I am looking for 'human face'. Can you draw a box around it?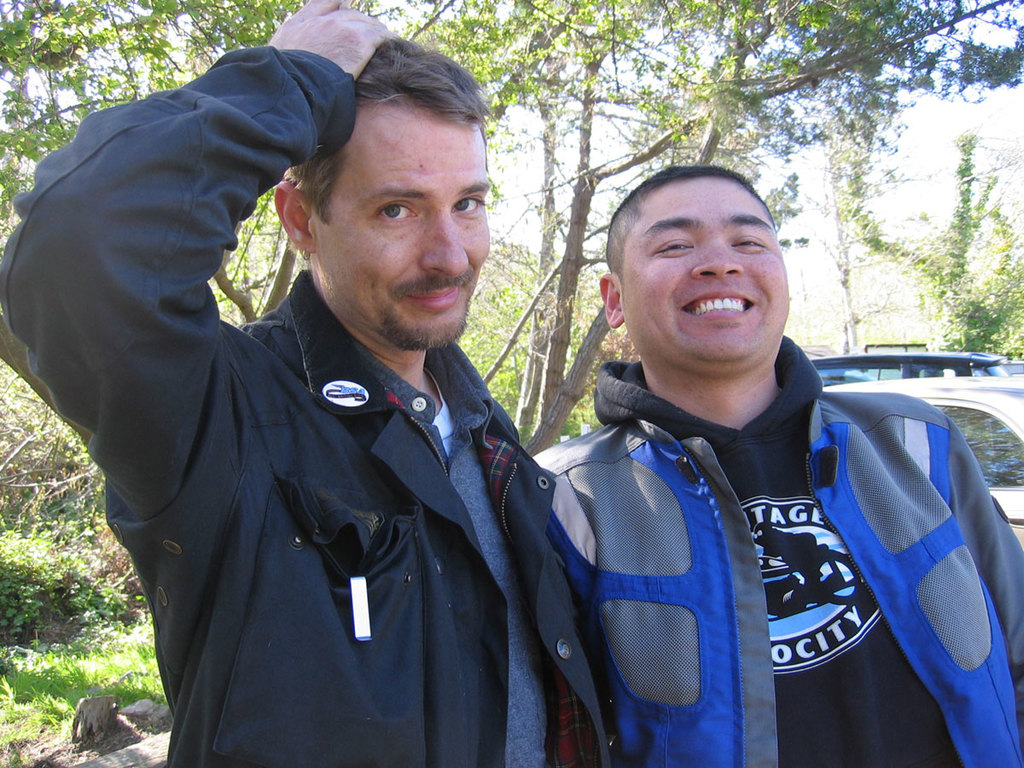
Sure, the bounding box is [x1=310, y1=91, x2=489, y2=352].
